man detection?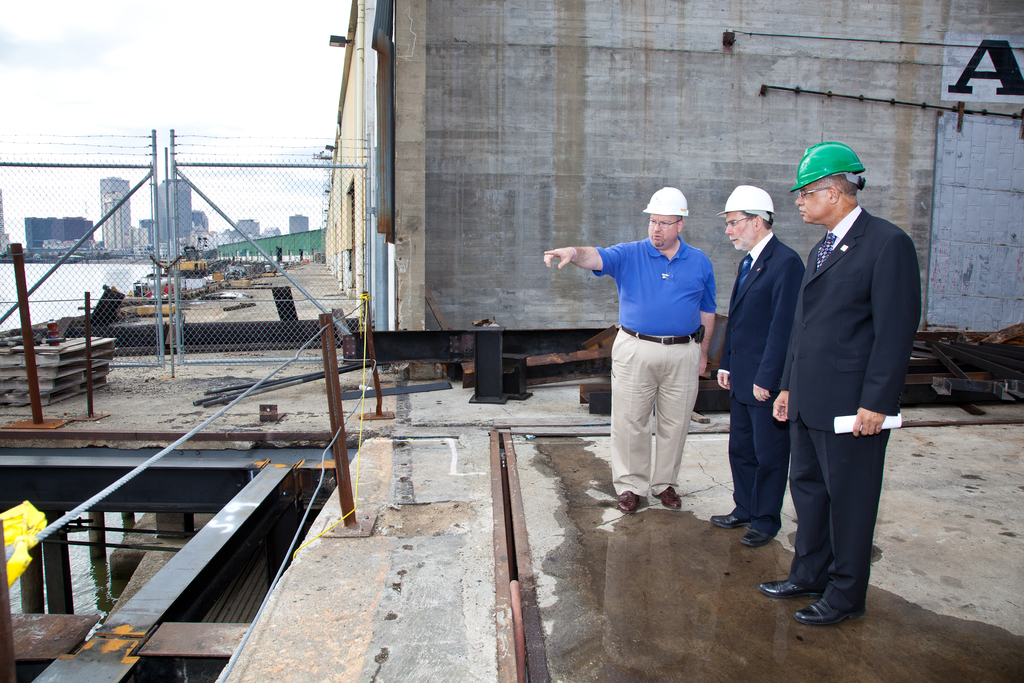
bbox=[716, 181, 806, 548]
